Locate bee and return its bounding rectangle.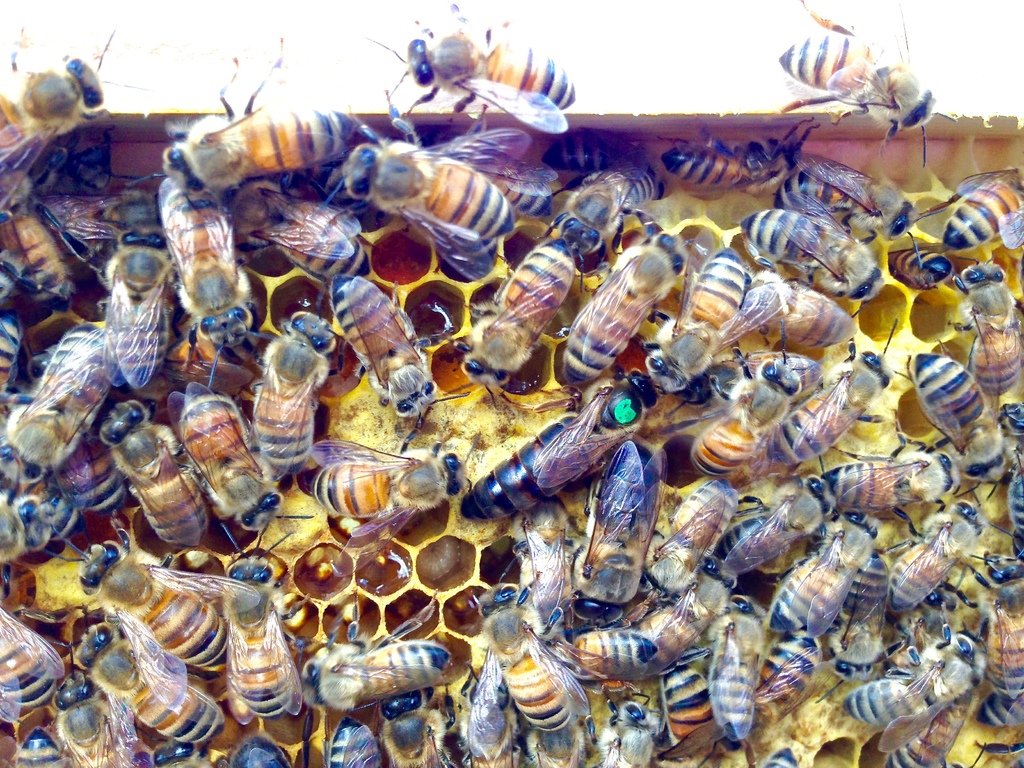
box=[826, 540, 891, 683].
